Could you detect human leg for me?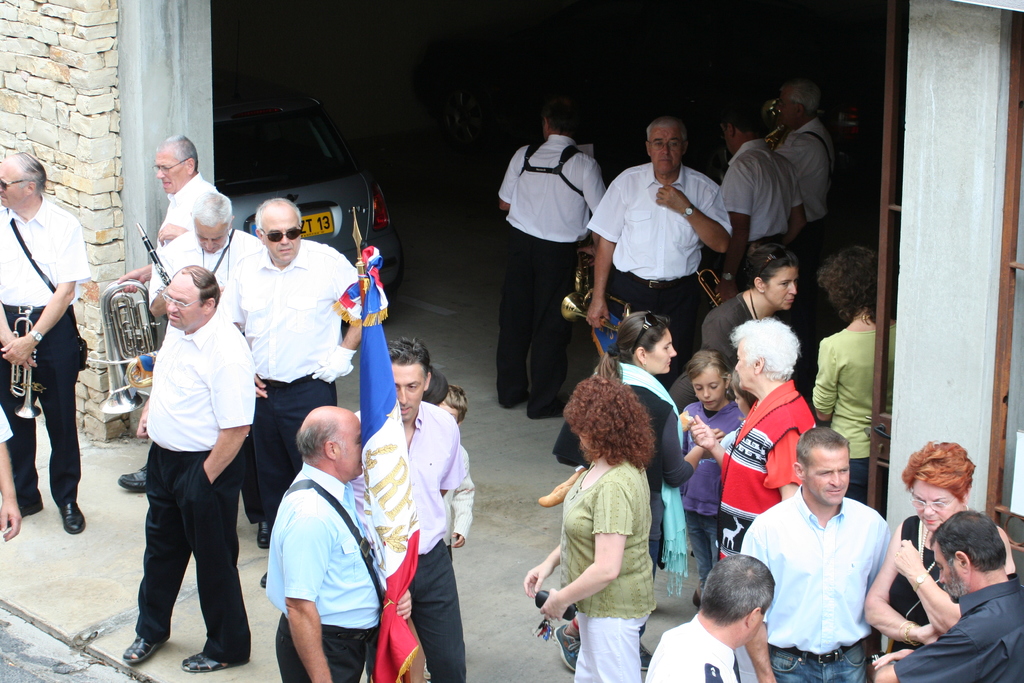
Detection result: locate(43, 309, 76, 531).
